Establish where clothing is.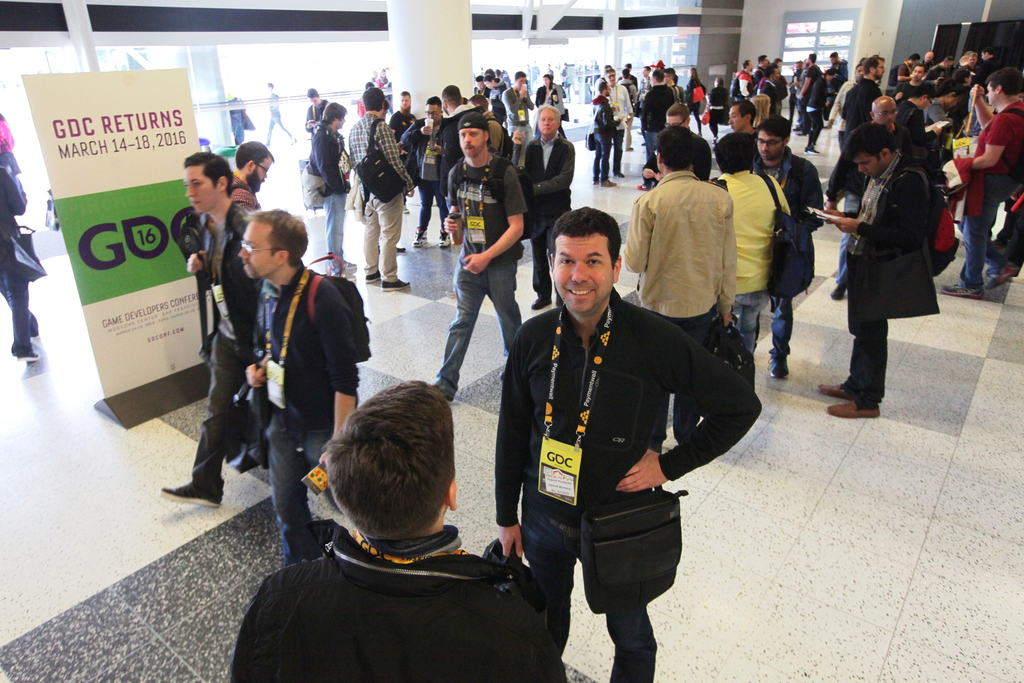
Established at l=306, t=124, r=350, b=277.
